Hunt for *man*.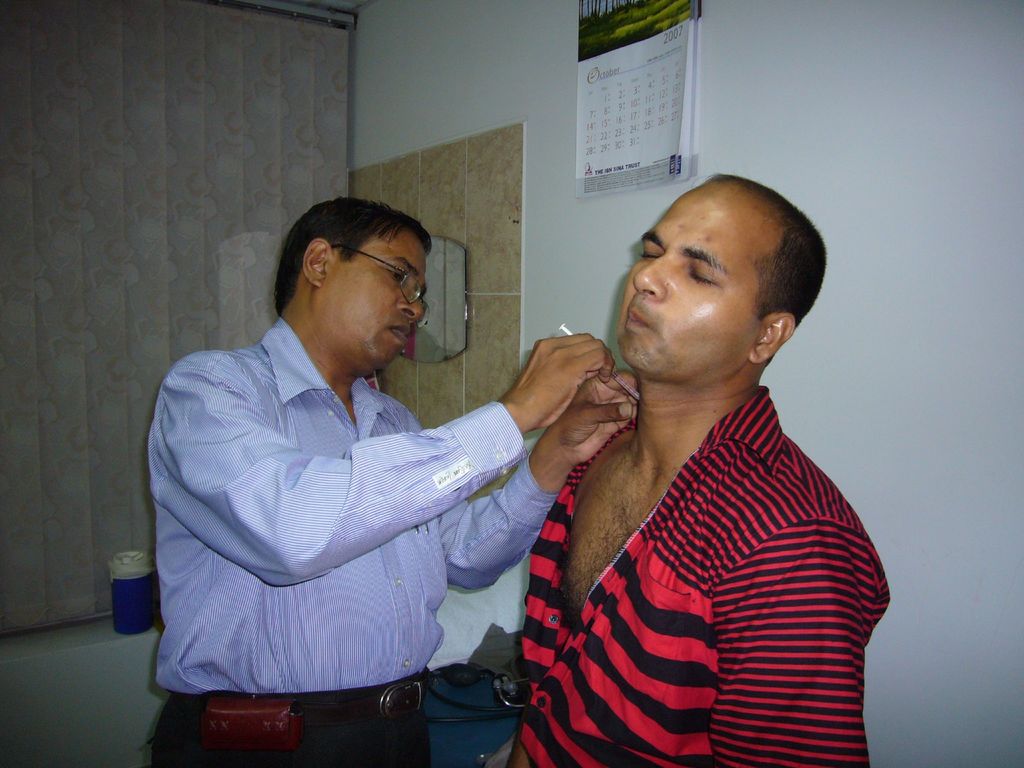
Hunted down at (x1=486, y1=146, x2=885, y2=767).
